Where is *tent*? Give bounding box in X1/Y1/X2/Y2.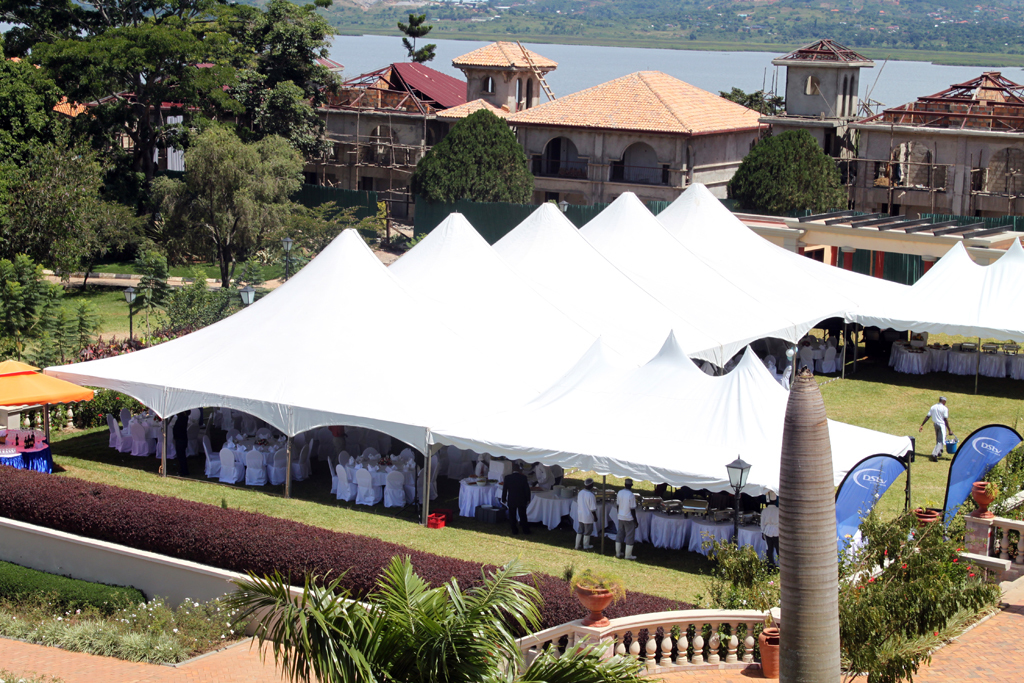
905/237/1023/386.
